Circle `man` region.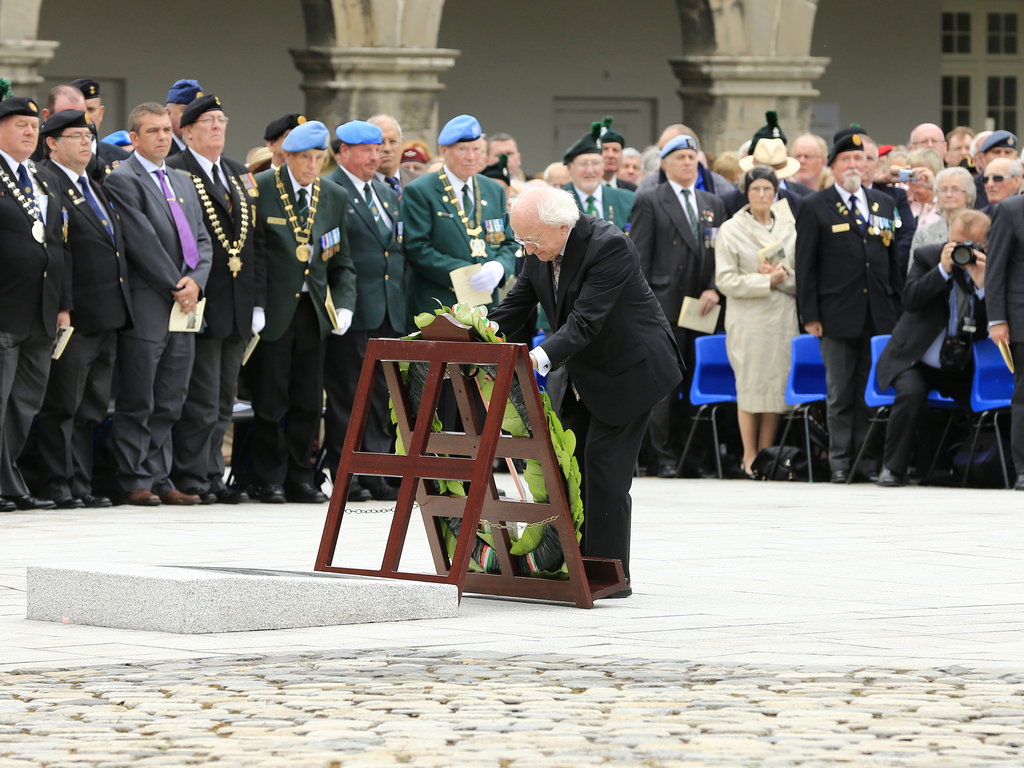
Region: bbox(820, 125, 870, 182).
